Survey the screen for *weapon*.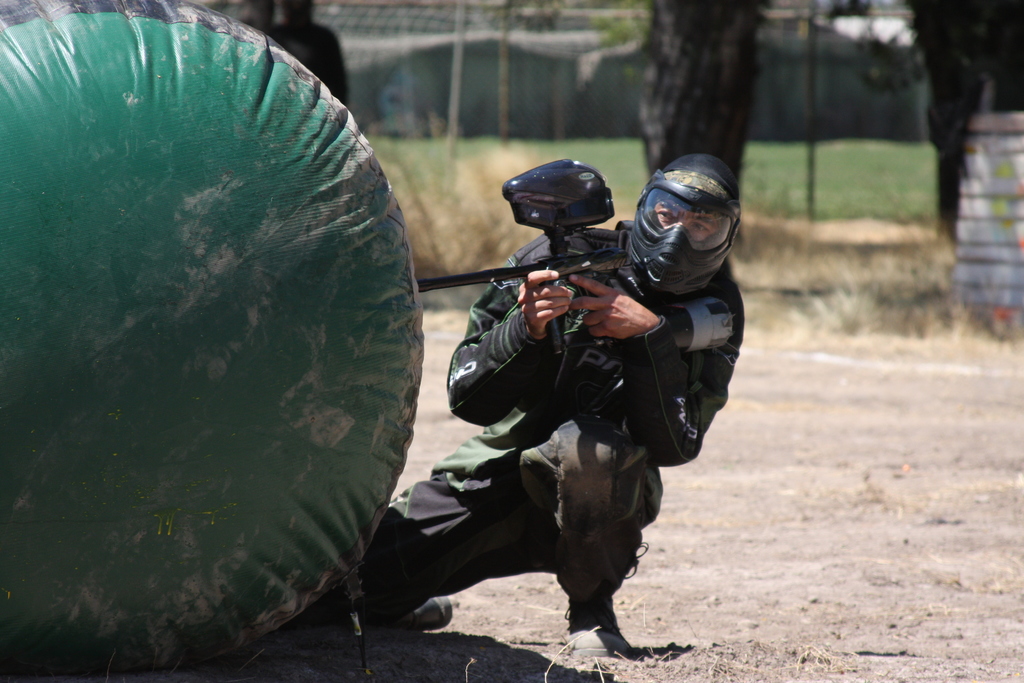
Survey found: box=[410, 157, 640, 320].
